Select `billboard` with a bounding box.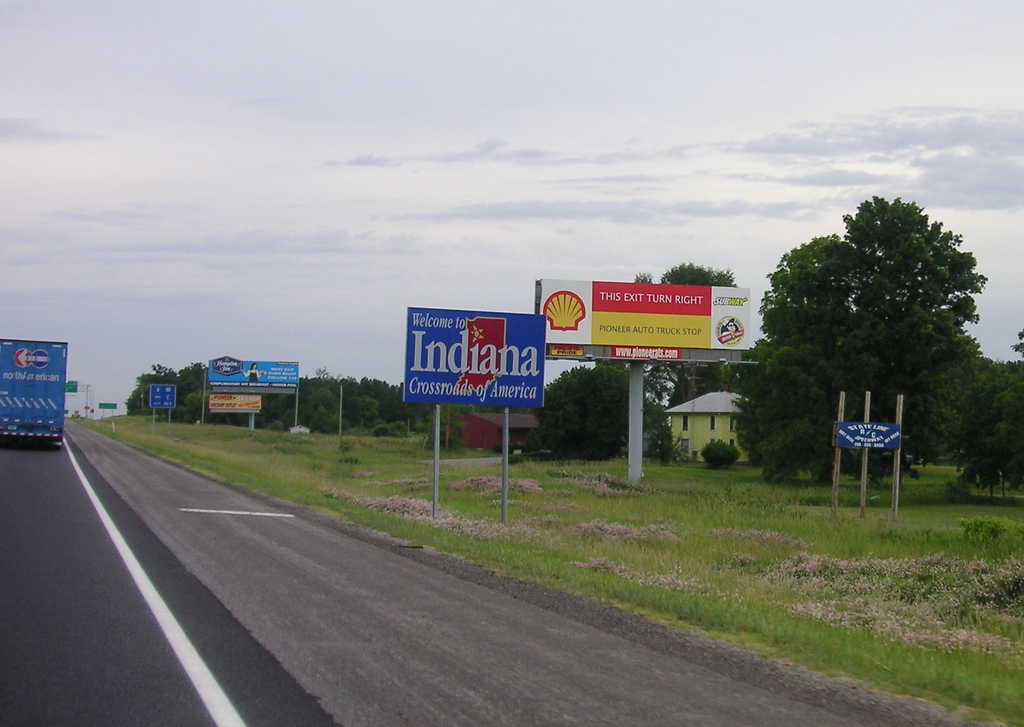
x1=408 y1=304 x2=547 y2=407.
